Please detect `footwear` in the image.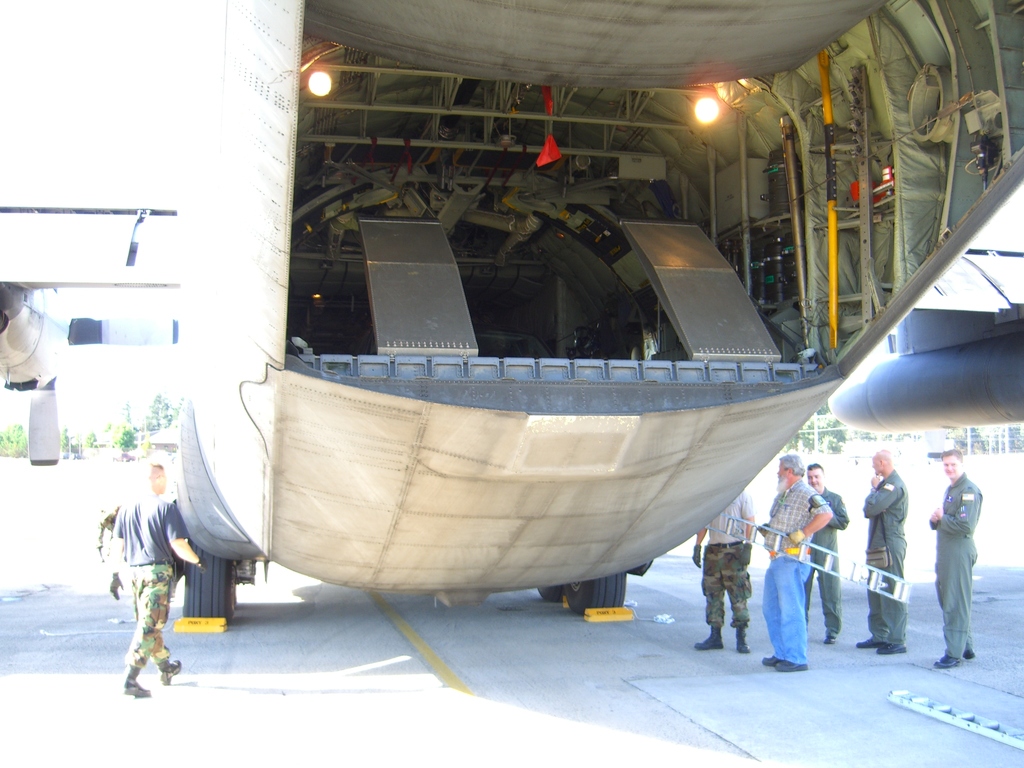
936:658:957:667.
